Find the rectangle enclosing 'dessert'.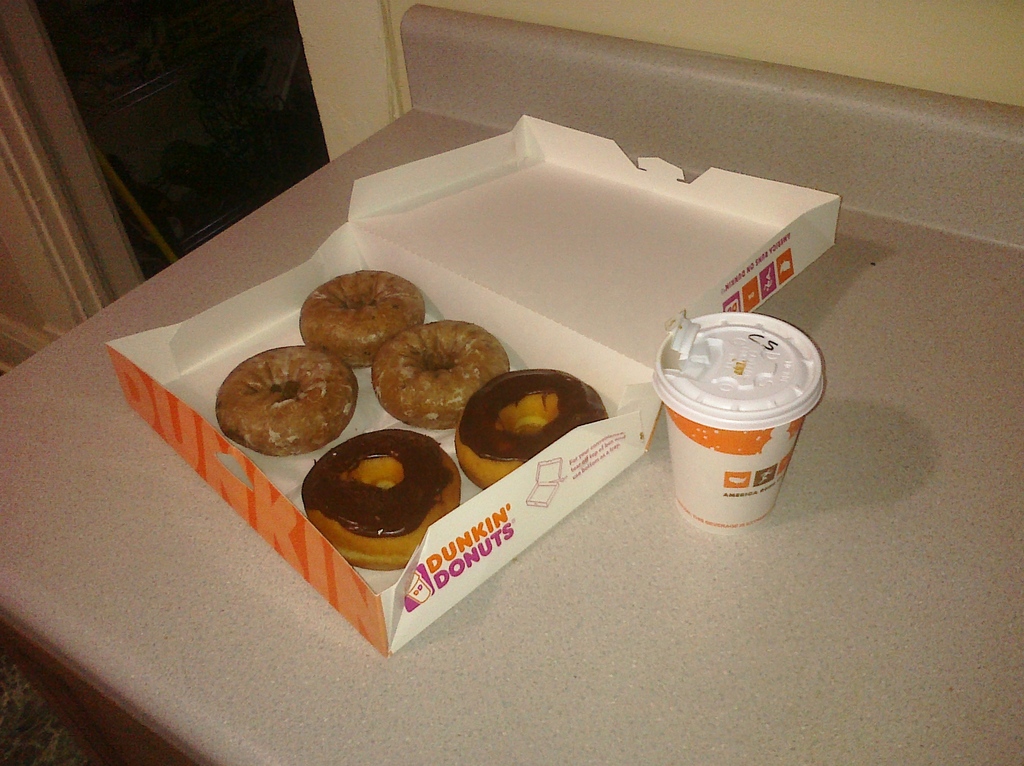
bbox=(302, 267, 418, 366).
